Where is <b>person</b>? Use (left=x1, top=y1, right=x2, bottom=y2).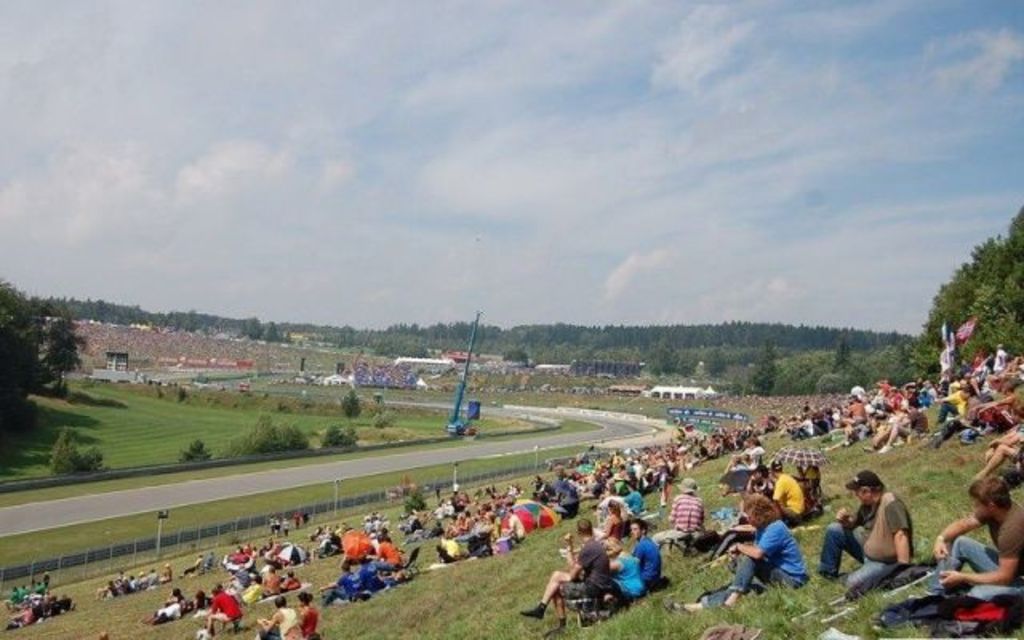
(left=365, top=528, right=398, bottom=573).
